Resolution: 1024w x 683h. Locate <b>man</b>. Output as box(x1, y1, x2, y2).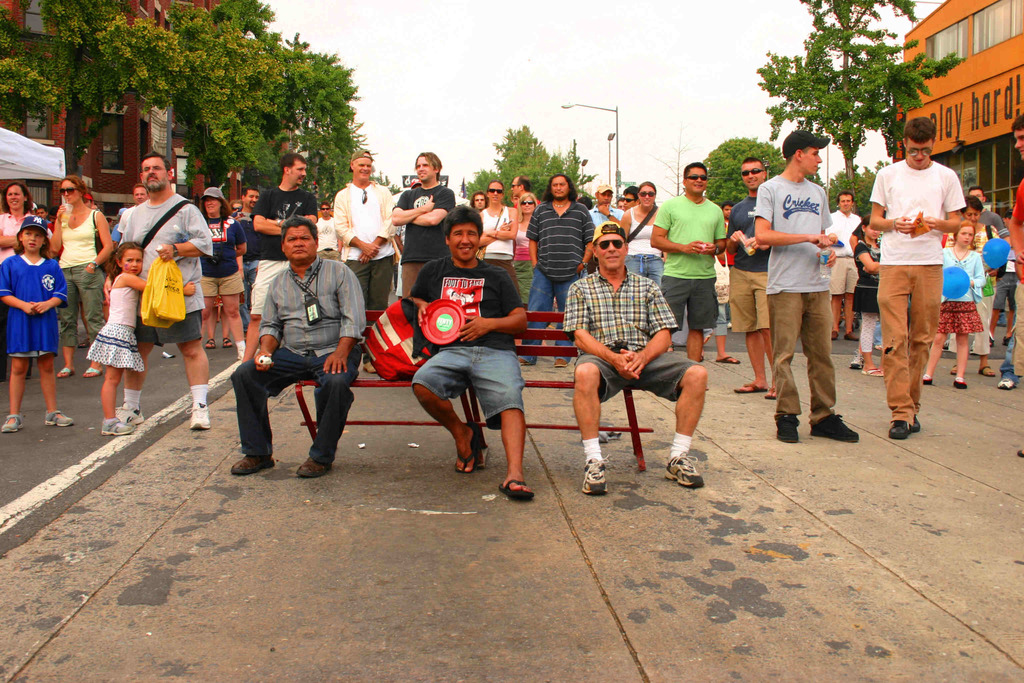
box(227, 185, 261, 340).
